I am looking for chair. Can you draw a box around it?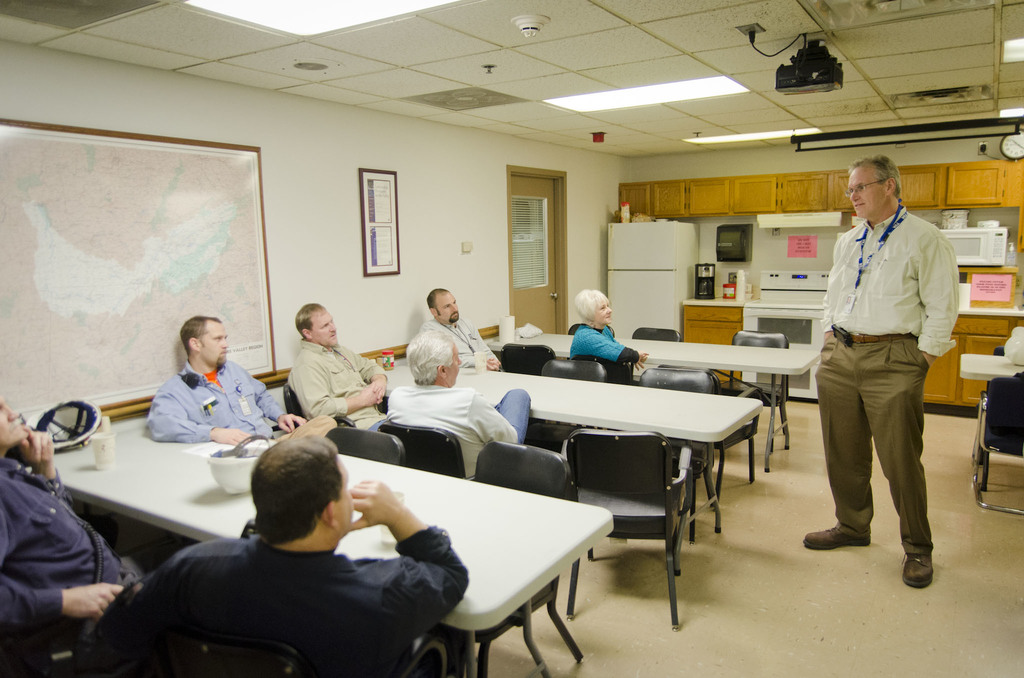
Sure, the bounding box is {"x1": 500, "y1": 339, "x2": 560, "y2": 375}.
